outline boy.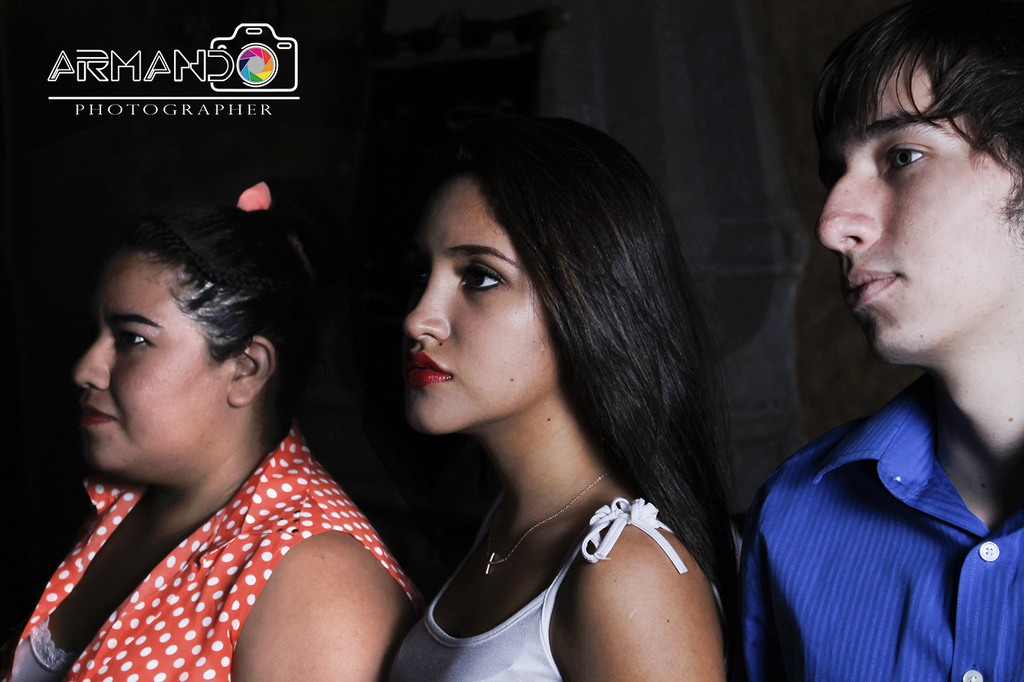
Outline: BBox(737, 0, 1023, 681).
